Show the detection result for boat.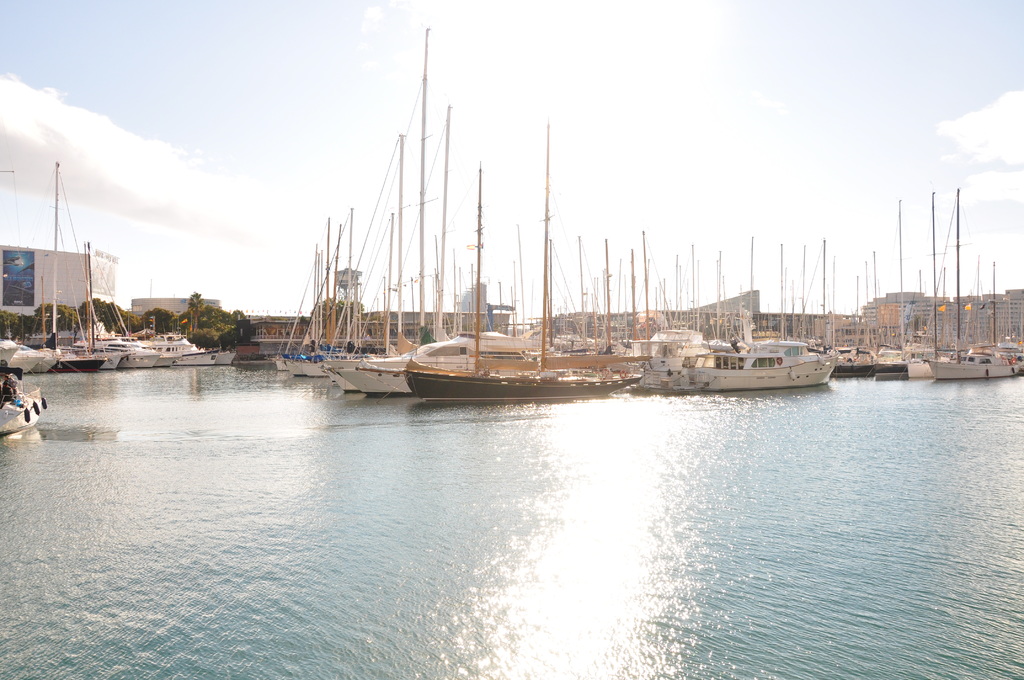
(x1=680, y1=248, x2=838, y2=398).
